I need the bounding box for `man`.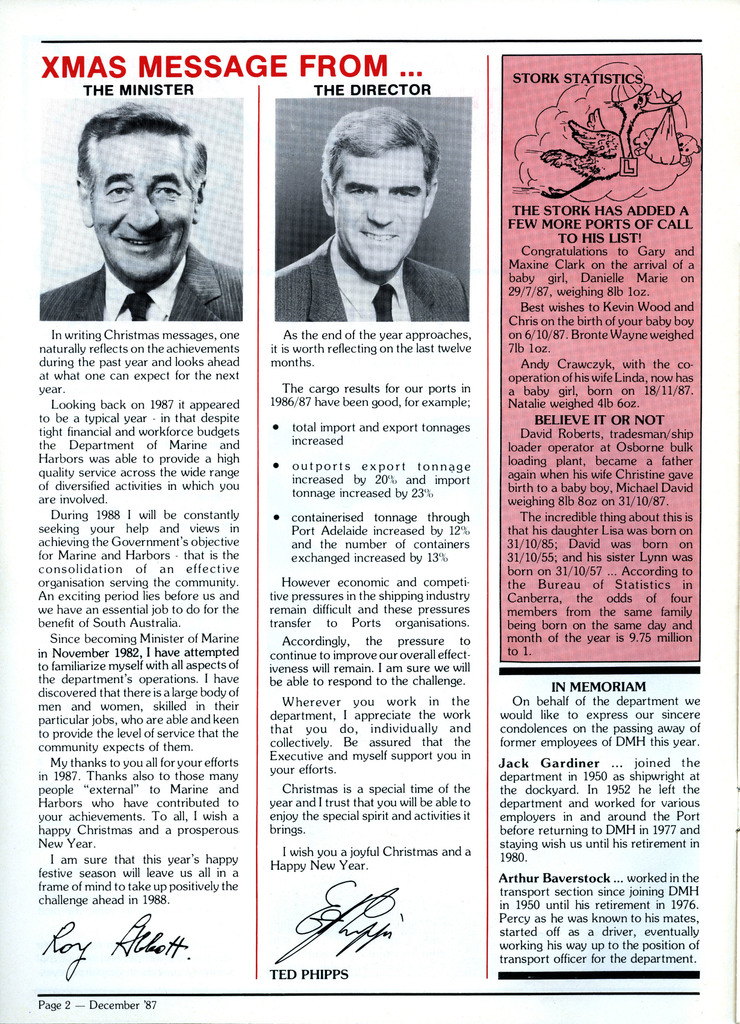
Here it is: <region>279, 111, 469, 320</region>.
